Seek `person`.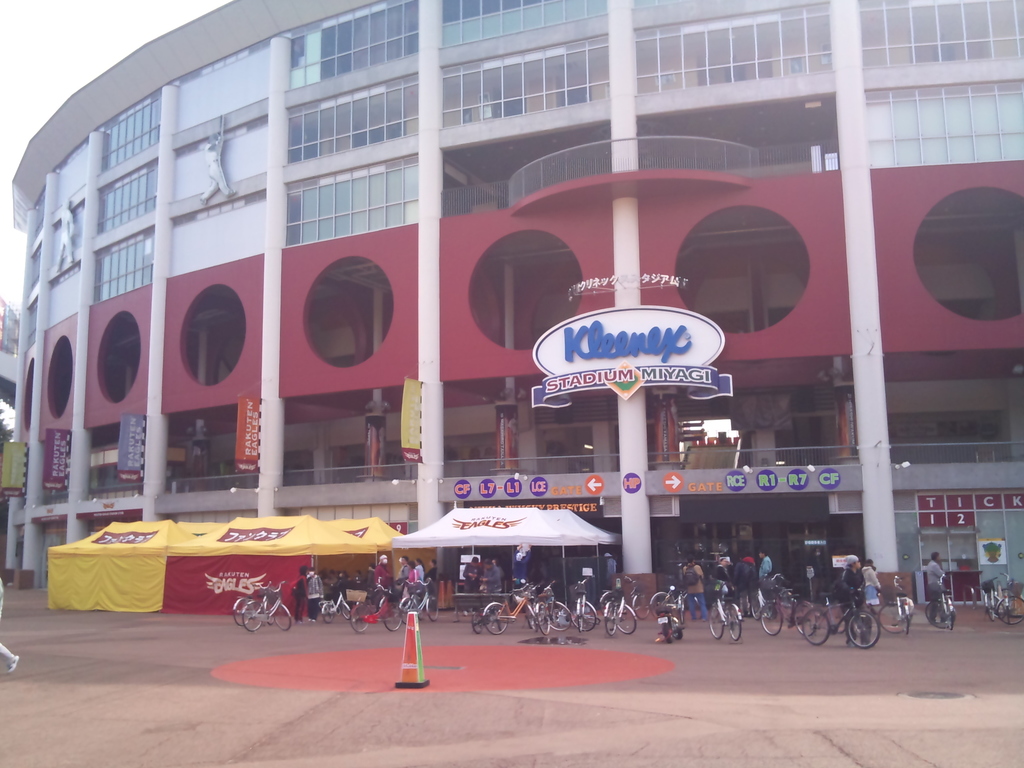
929:551:945:621.
